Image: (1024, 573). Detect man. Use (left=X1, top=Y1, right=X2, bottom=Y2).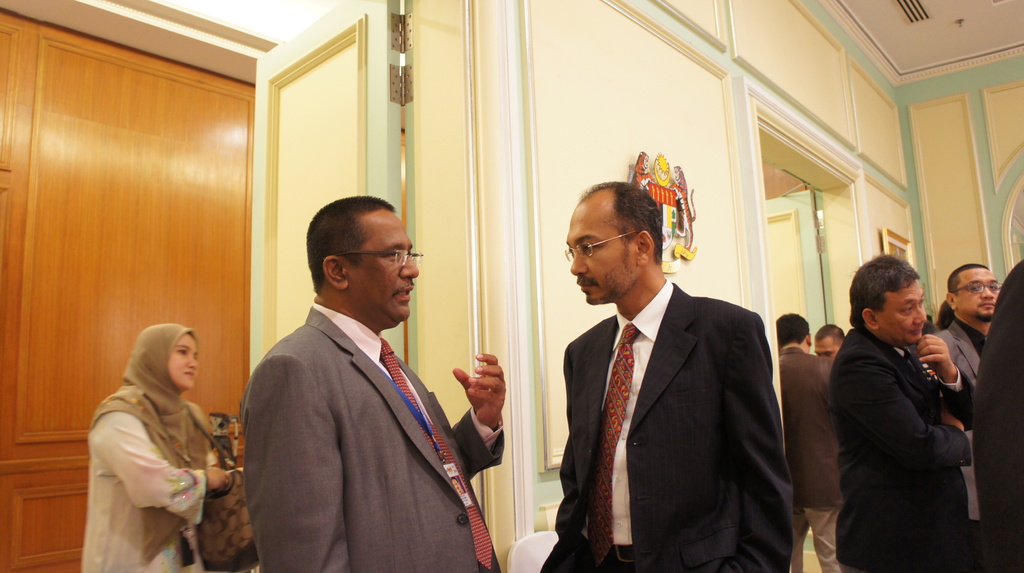
(left=829, top=254, right=976, bottom=572).
